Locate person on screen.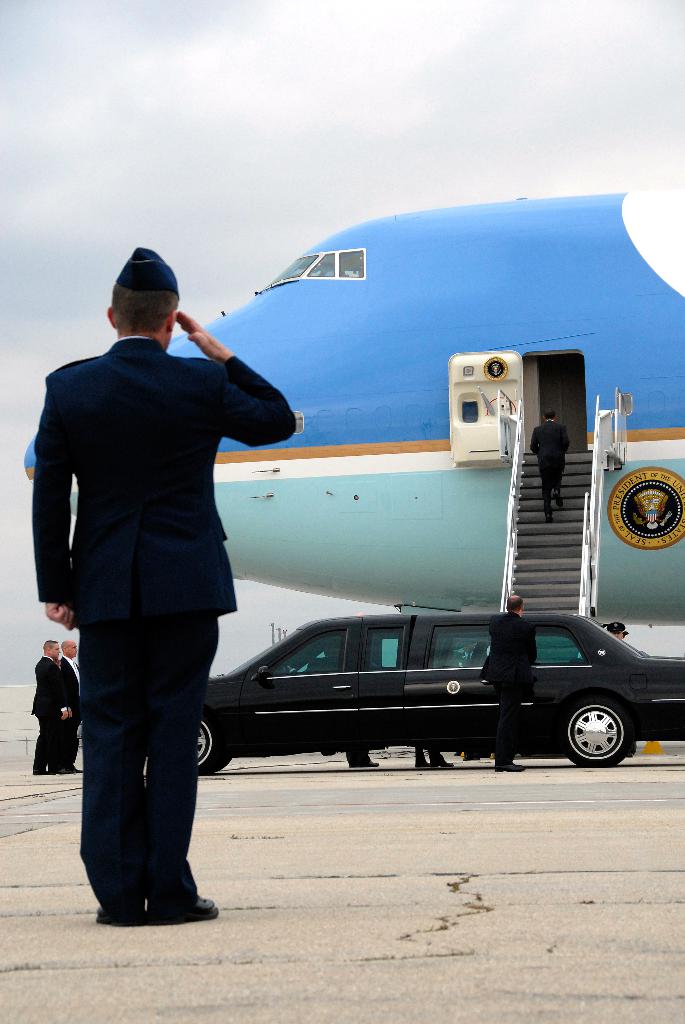
On screen at [x1=345, y1=749, x2=381, y2=768].
